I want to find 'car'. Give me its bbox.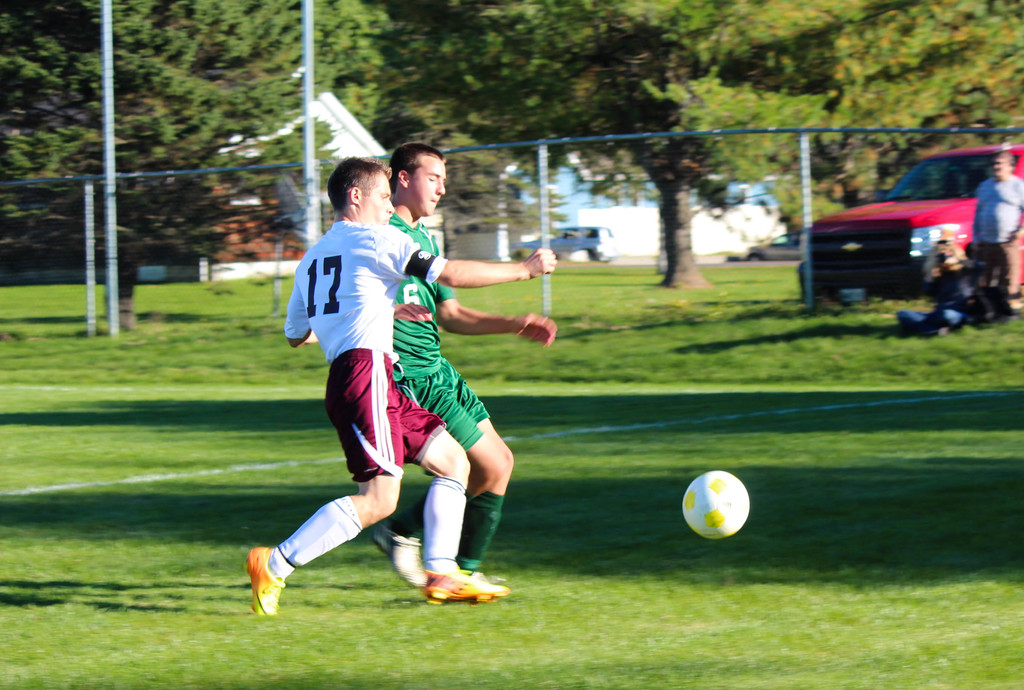
pyautogui.locateOnScreen(799, 146, 1023, 305).
